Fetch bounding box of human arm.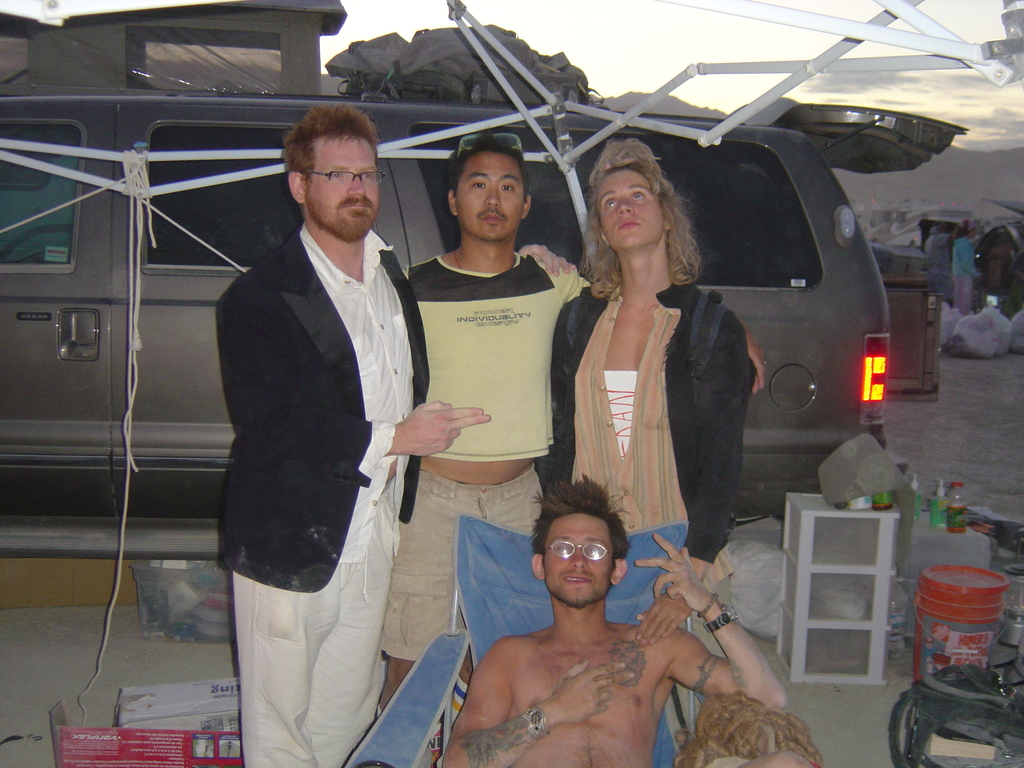
Bbox: locate(701, 603, 794, 738).
